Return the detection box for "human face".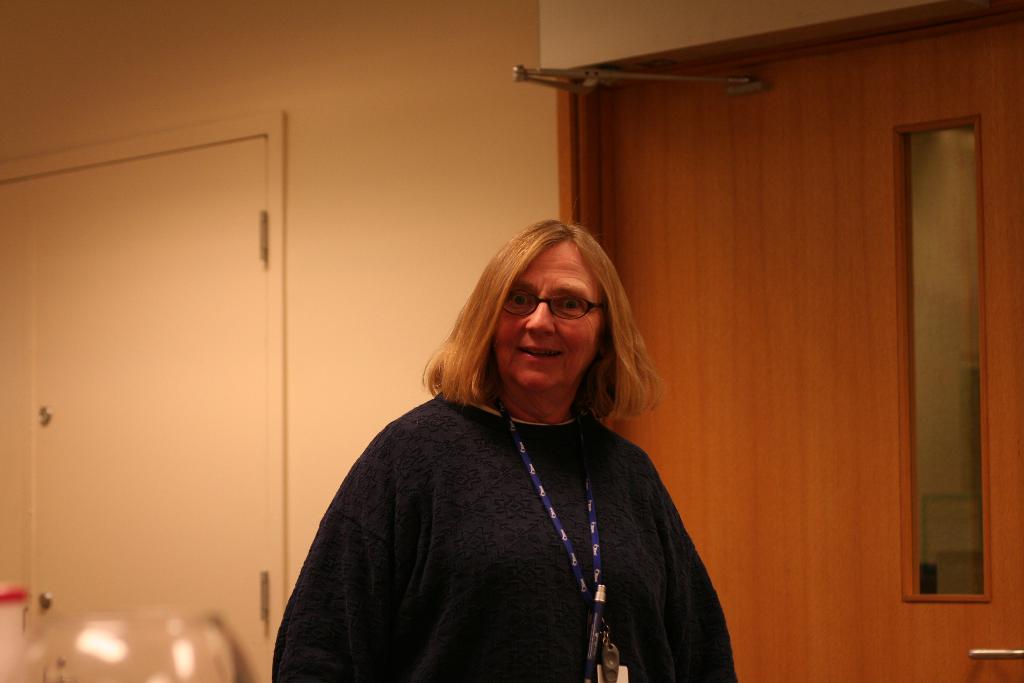
(496,247,602,393).
